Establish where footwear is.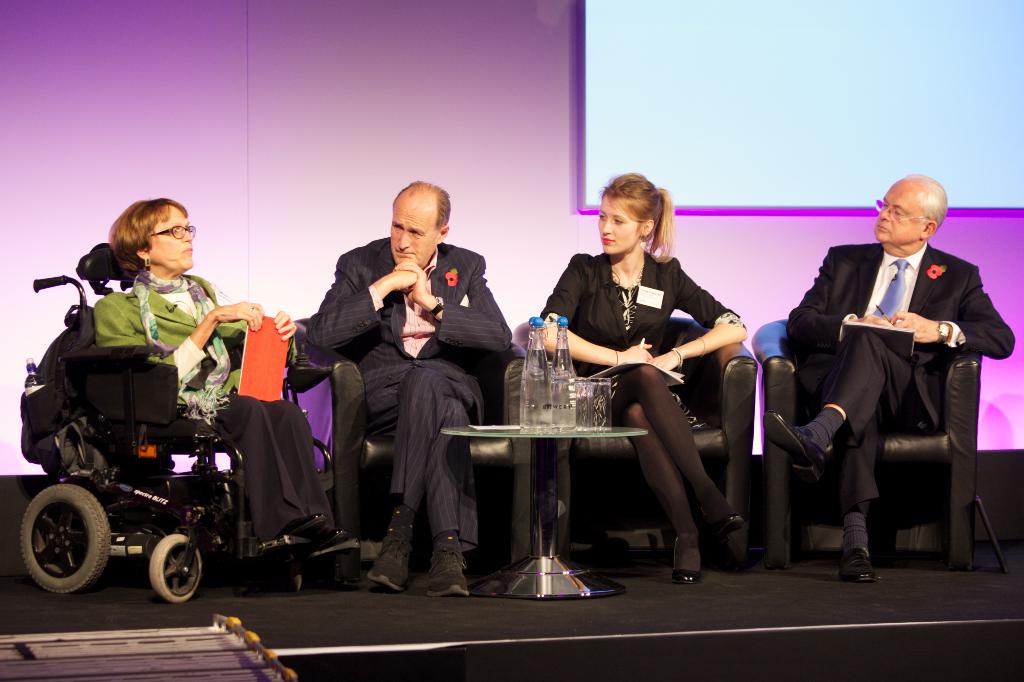
Established at [left=694, top=505, right=746, bottom=539].
